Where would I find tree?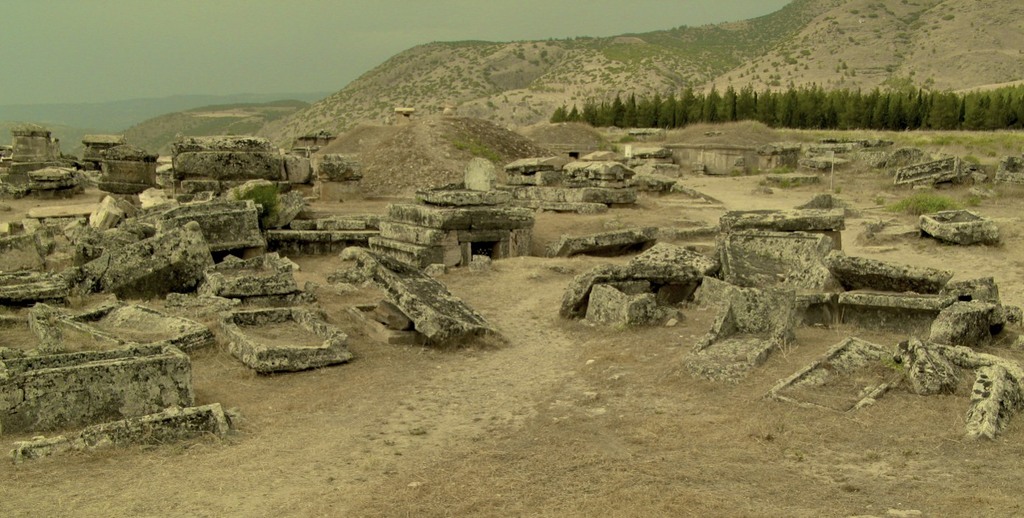
At select_region(736, 86, 753, 111).
